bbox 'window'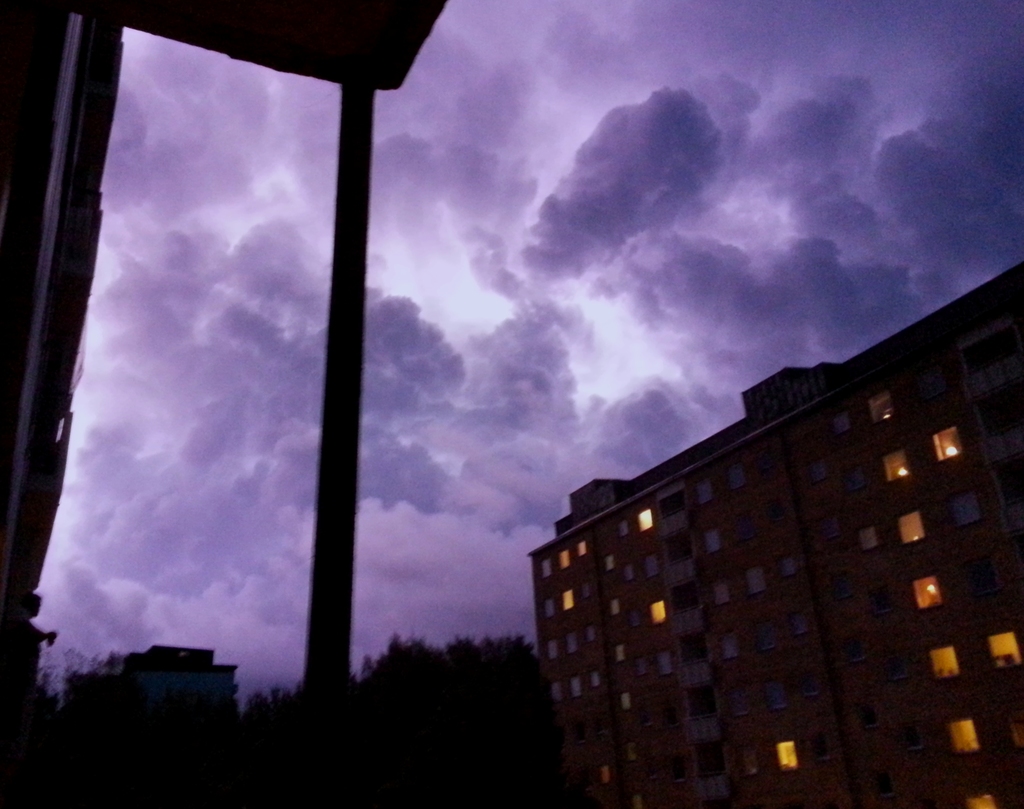
left=637, top=707, right=652, bottom=729
